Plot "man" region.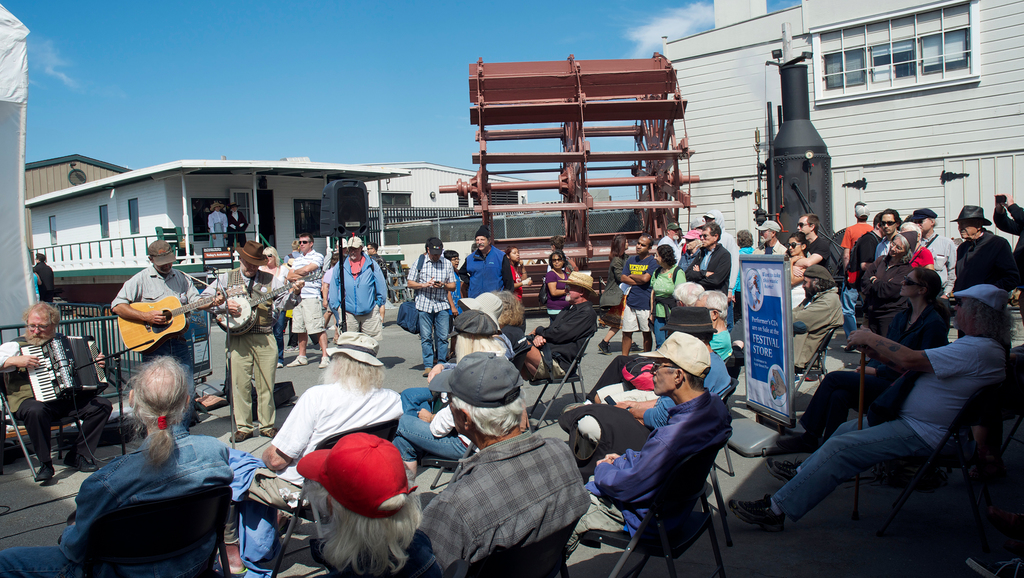
Plotted at 0:353:229:577.
